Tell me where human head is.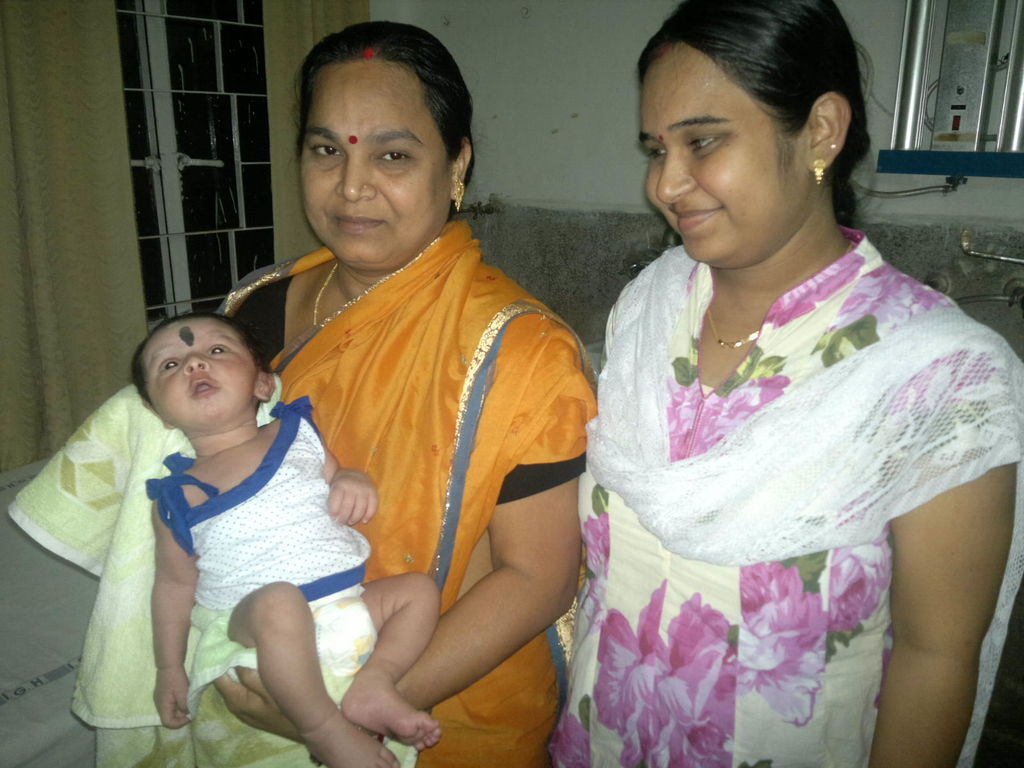
human head is at BBox(290, 19, 487, 270).
